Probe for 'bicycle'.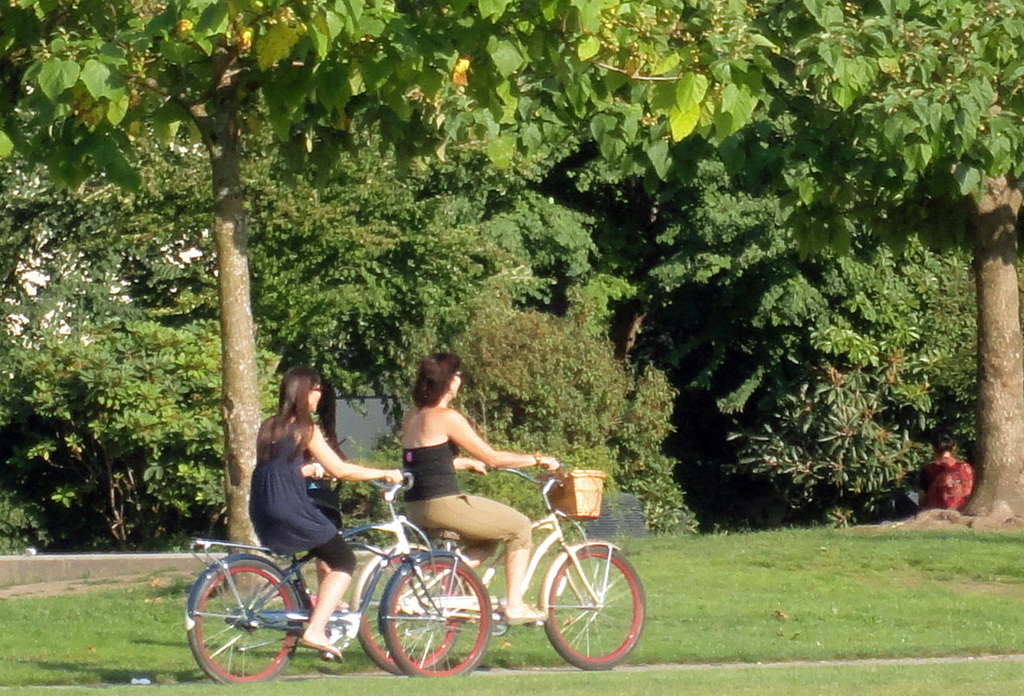
Probe result: 187/467/466/689.
